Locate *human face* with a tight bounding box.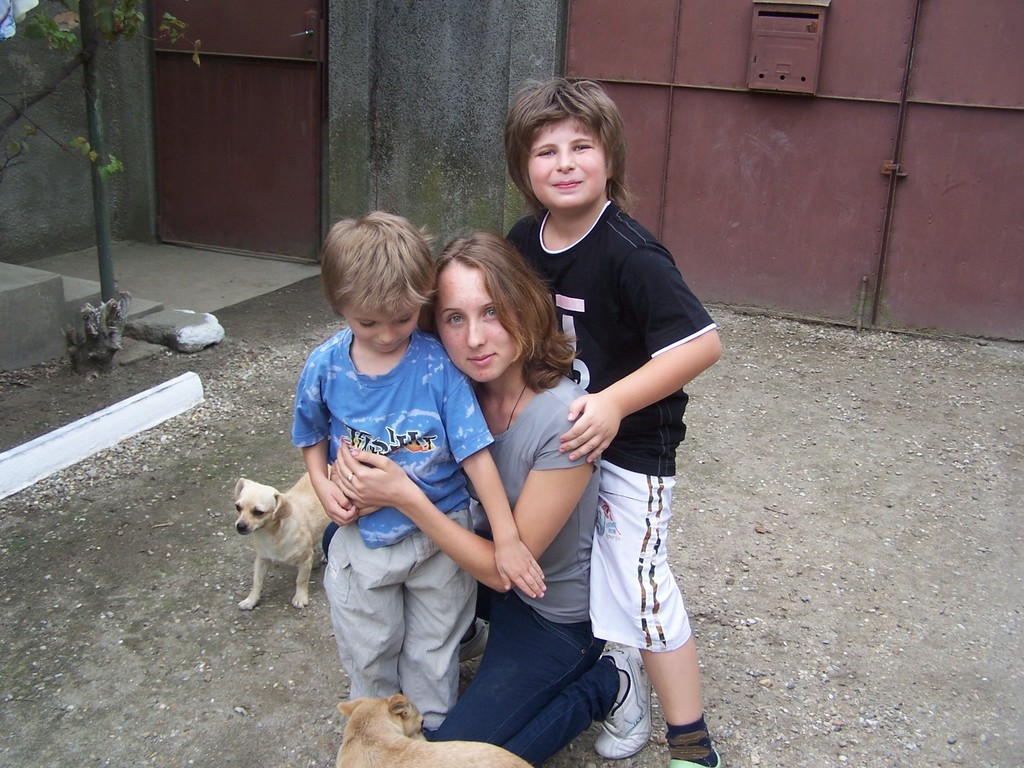
box(530, 117, 606, 212).
